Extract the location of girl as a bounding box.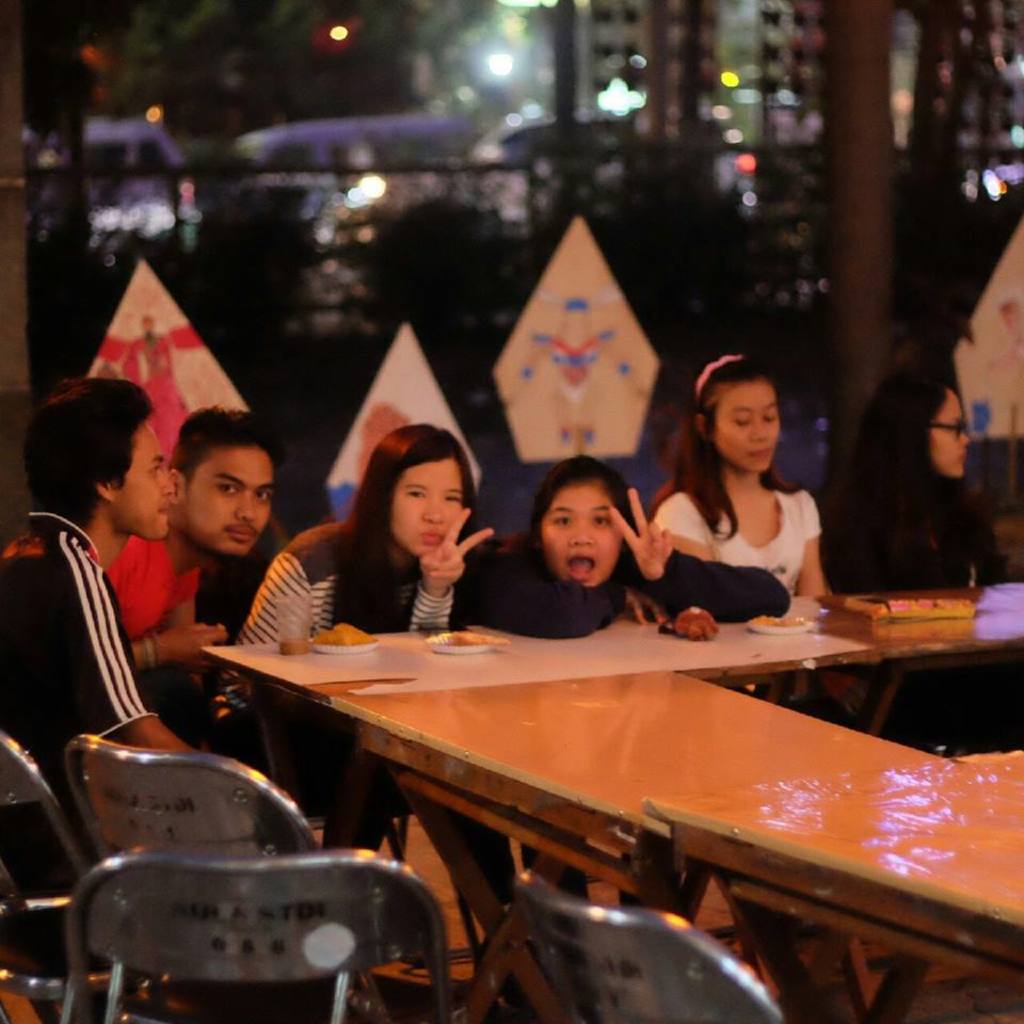
x1=473 y1=457 x2=793 y2=906.
